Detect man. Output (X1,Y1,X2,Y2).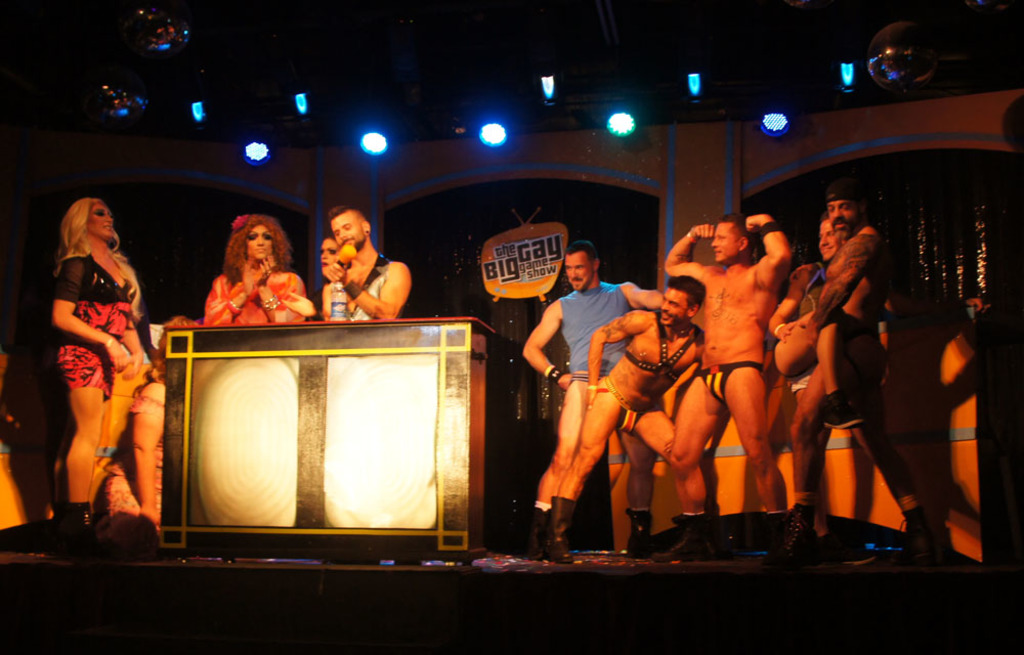
(665,213,795,563).
